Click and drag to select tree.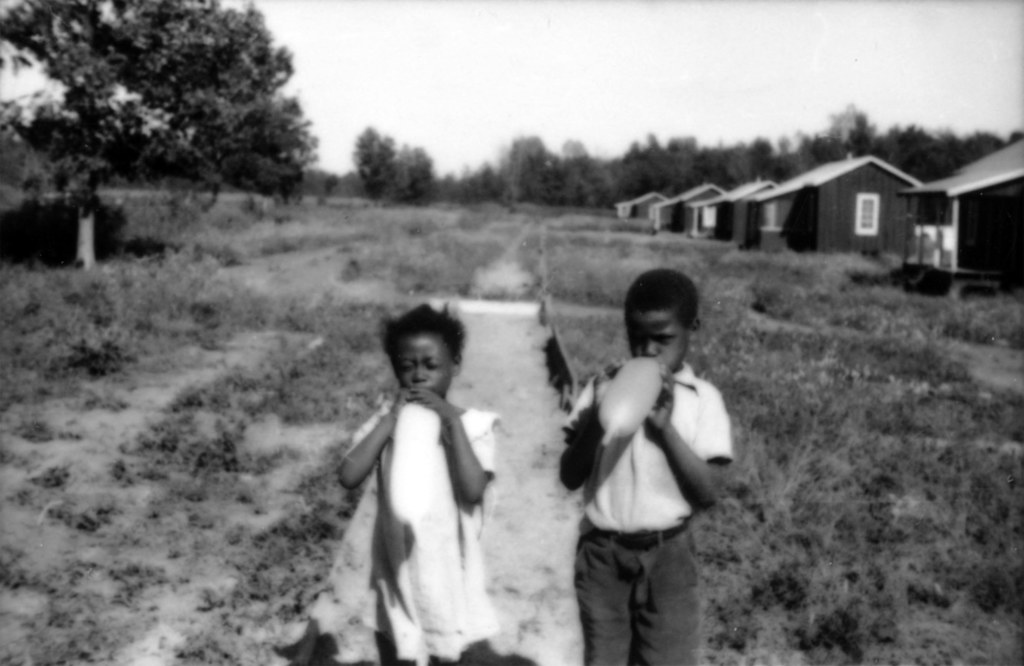
Selection: (613,138,707,212).
